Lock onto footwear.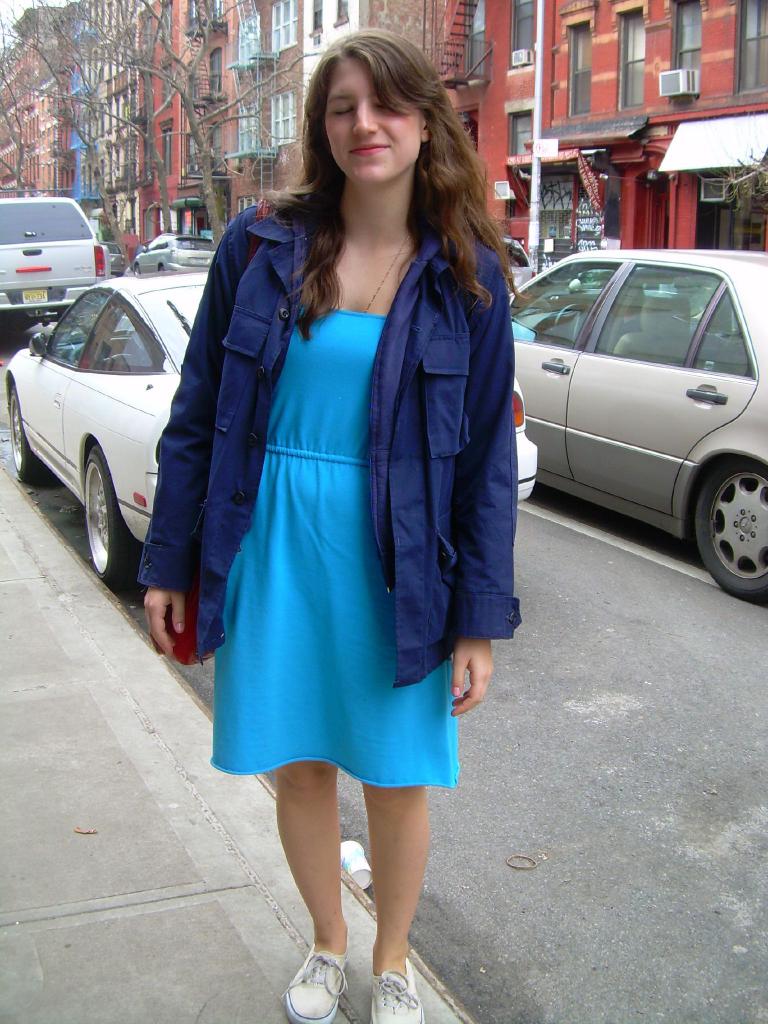
Locked: {"left": 281, "top": 936, "right": 351, "bottom": 1023}.
